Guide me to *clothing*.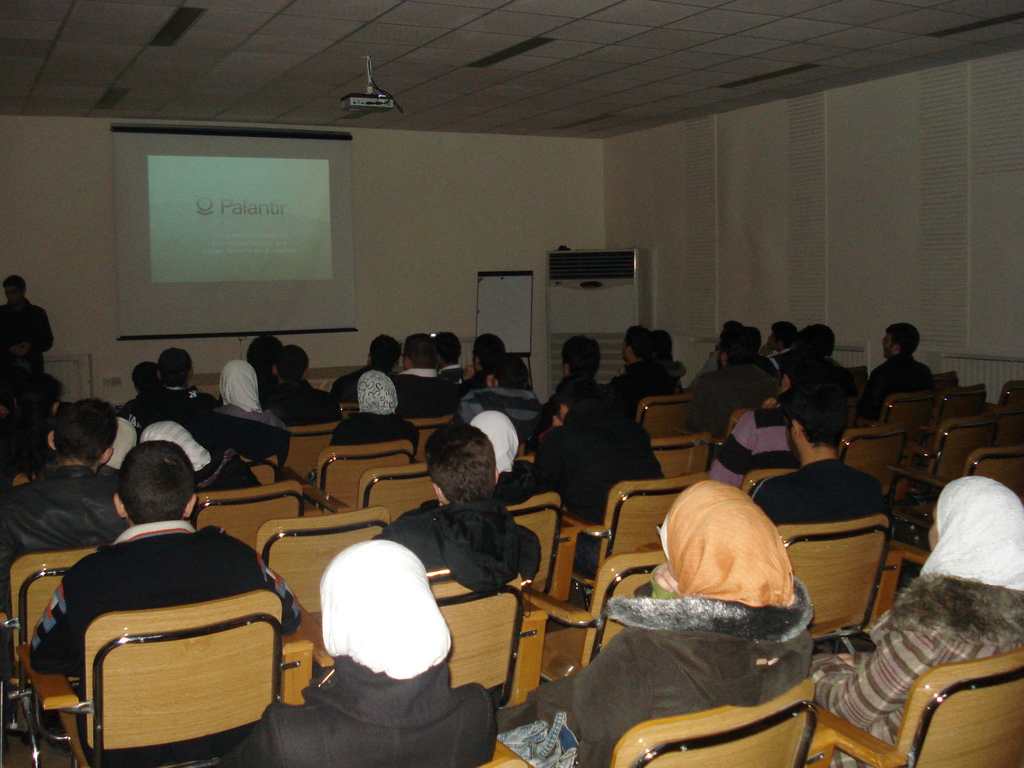
Guidance: 497:560:820:767.
